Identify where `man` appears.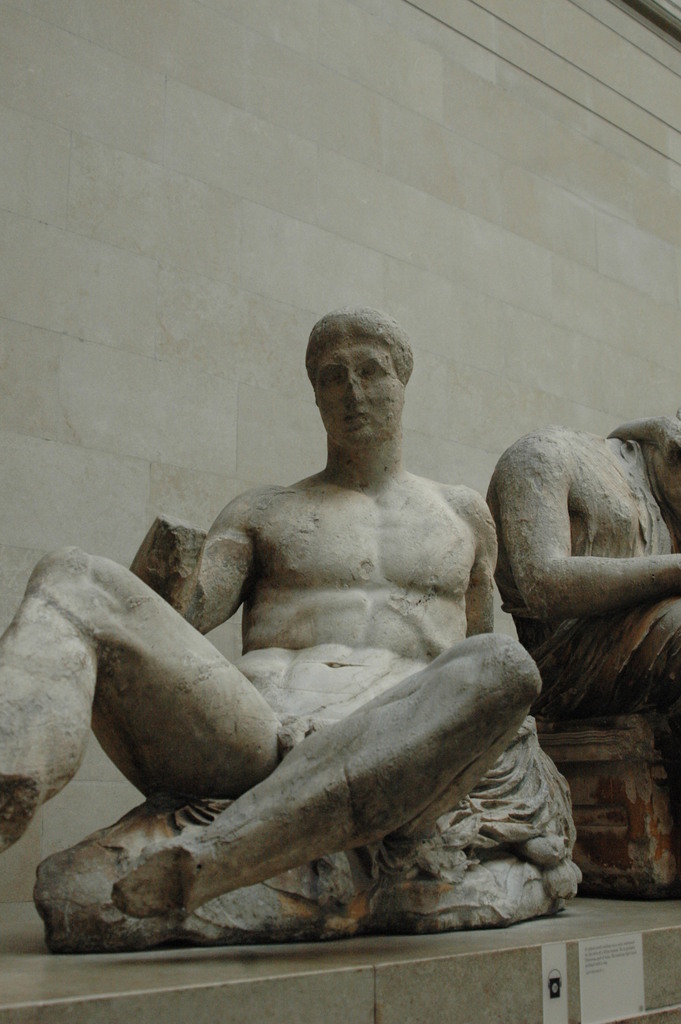
Appears at select_region(97, 270, 599, 936).
